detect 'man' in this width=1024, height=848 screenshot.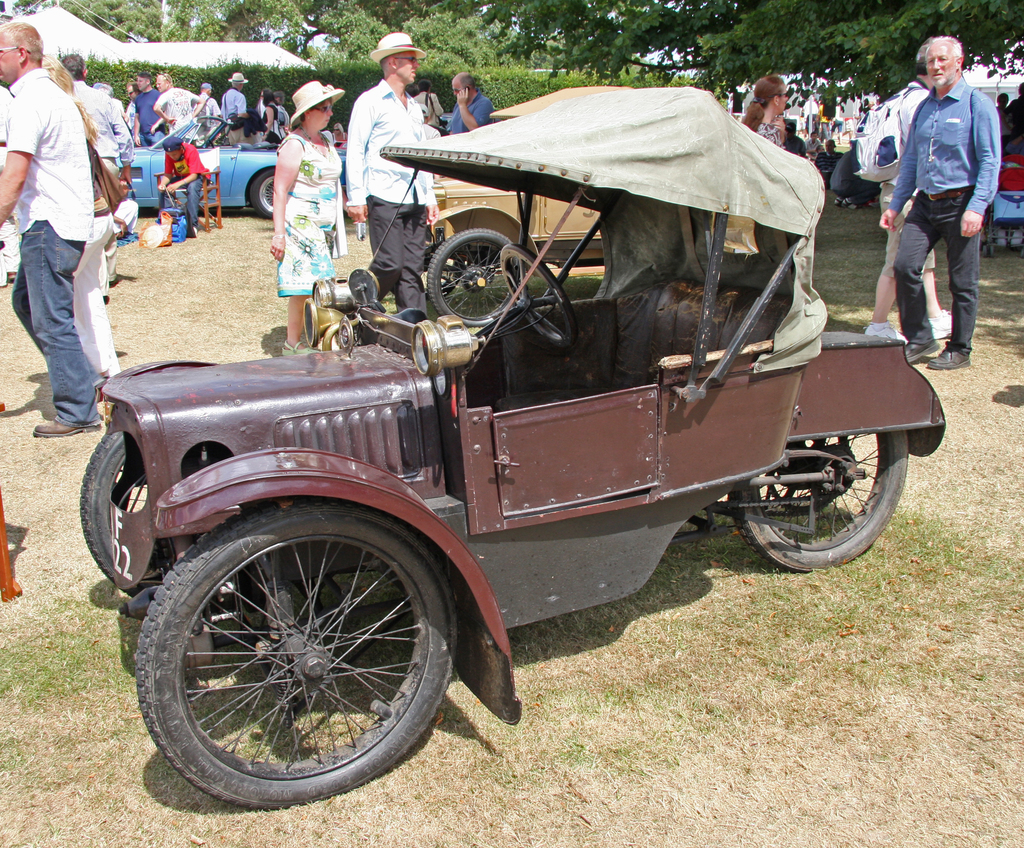
Detection: crop(815, 140, 844, 191).
